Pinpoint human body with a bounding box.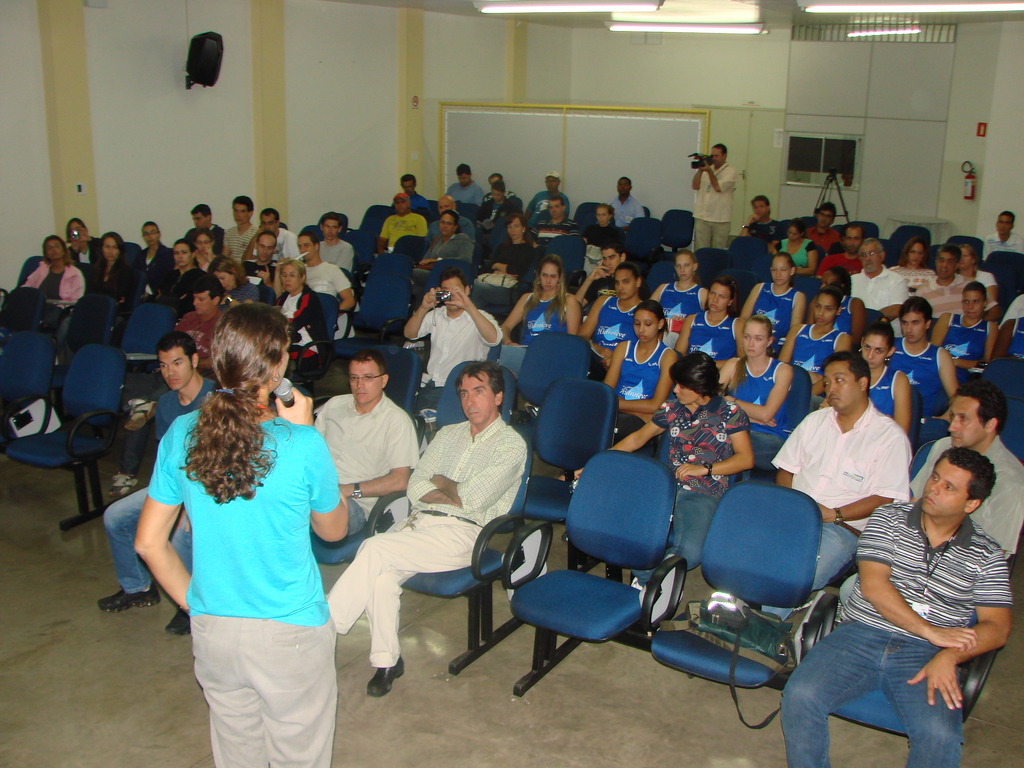
locate(575, 263, 650, 376).
